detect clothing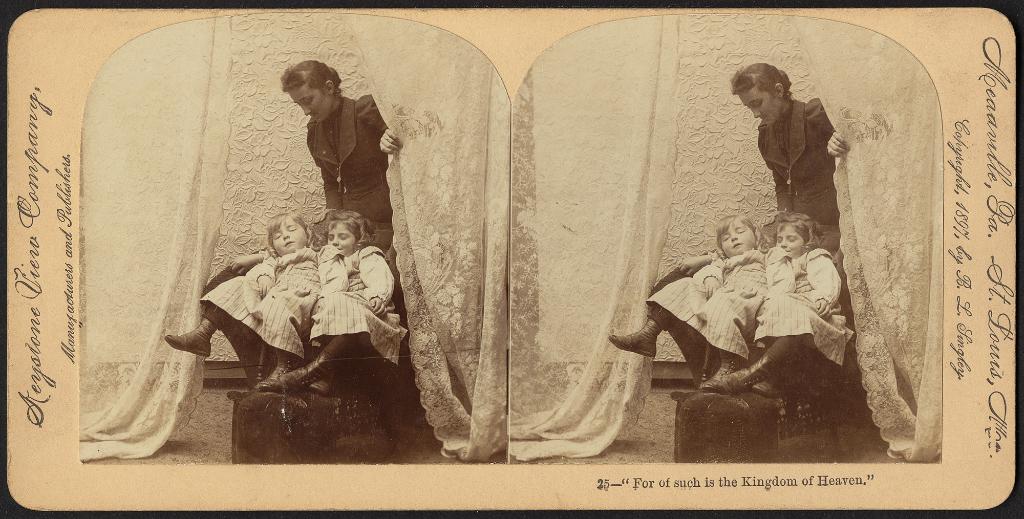
left=636, top=244, right=767, bottom=353
